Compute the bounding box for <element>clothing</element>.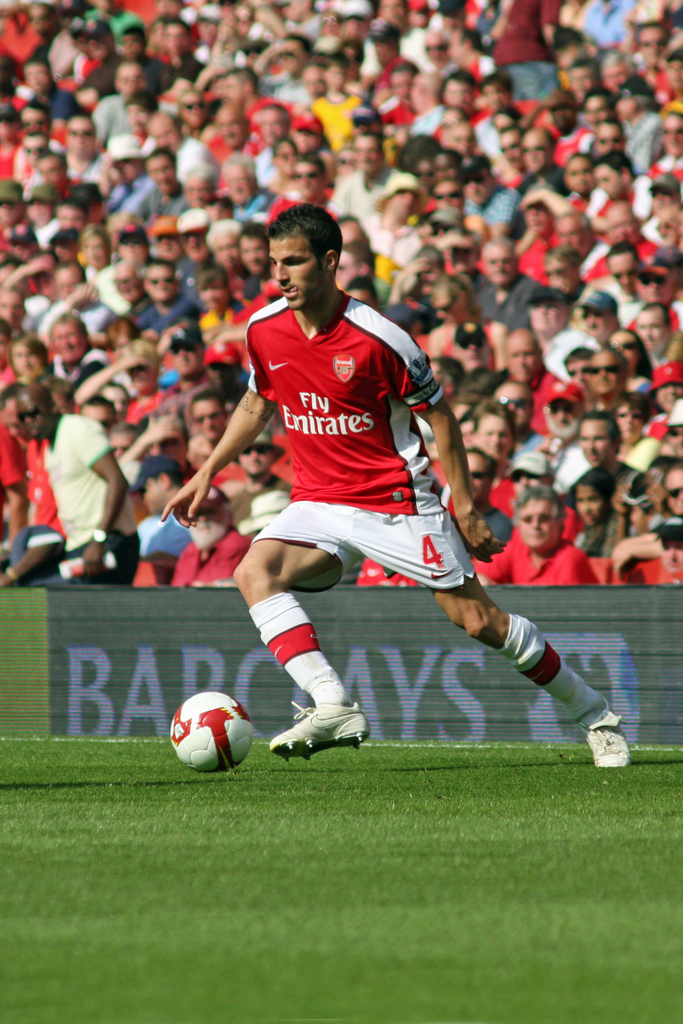
rect(249, 281, 489, 600).
